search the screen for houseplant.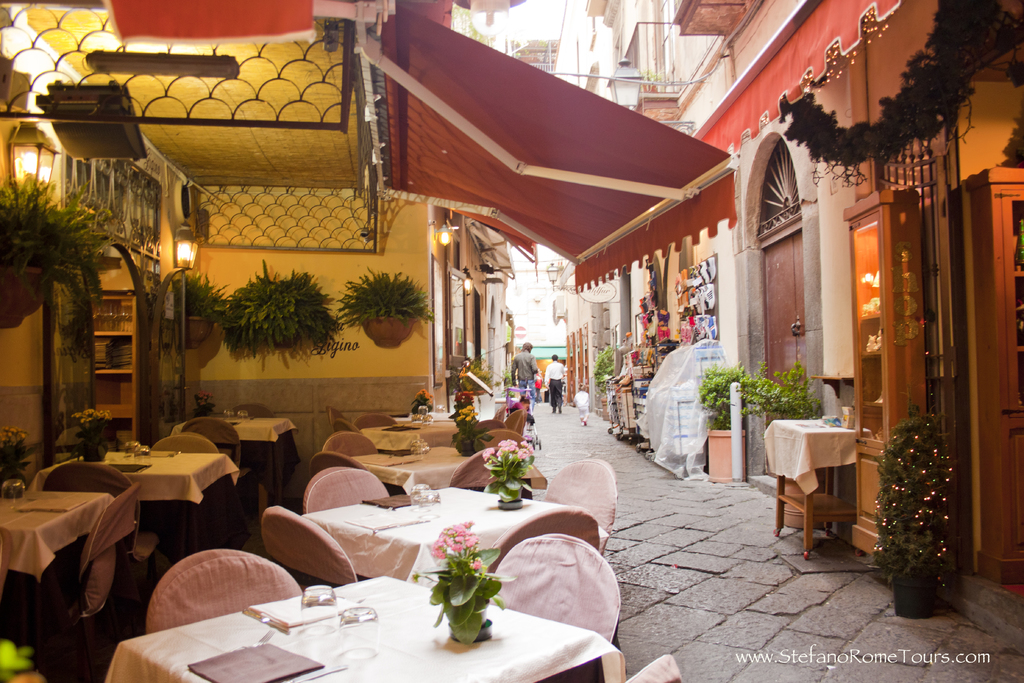
Found at (left=186, top=276, right=225, bottom=343).
